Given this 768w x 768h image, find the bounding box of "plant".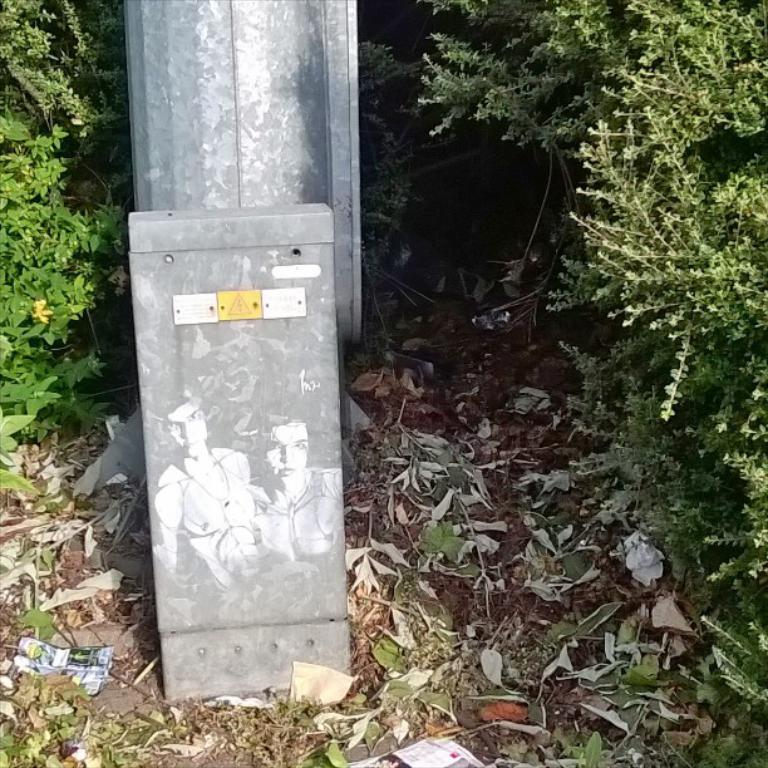
<region>412, 0, 767, 767</region>.
